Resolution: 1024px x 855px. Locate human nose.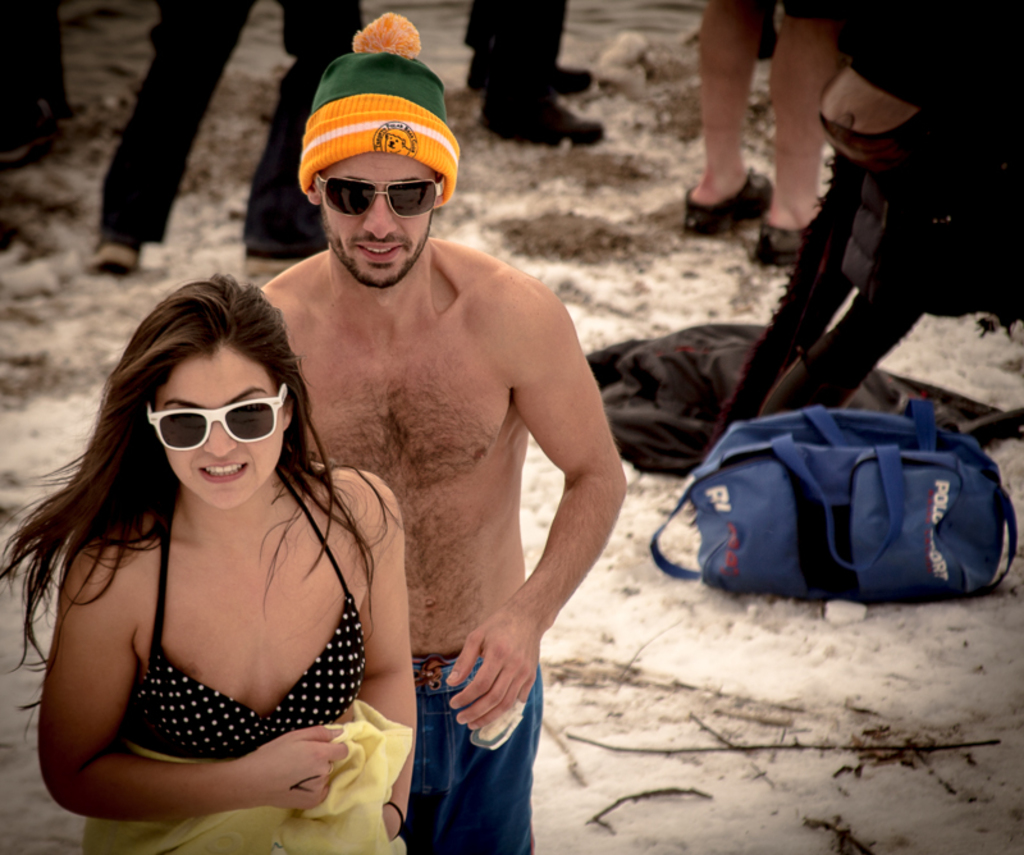
rect(358, 195, 399, 243).
